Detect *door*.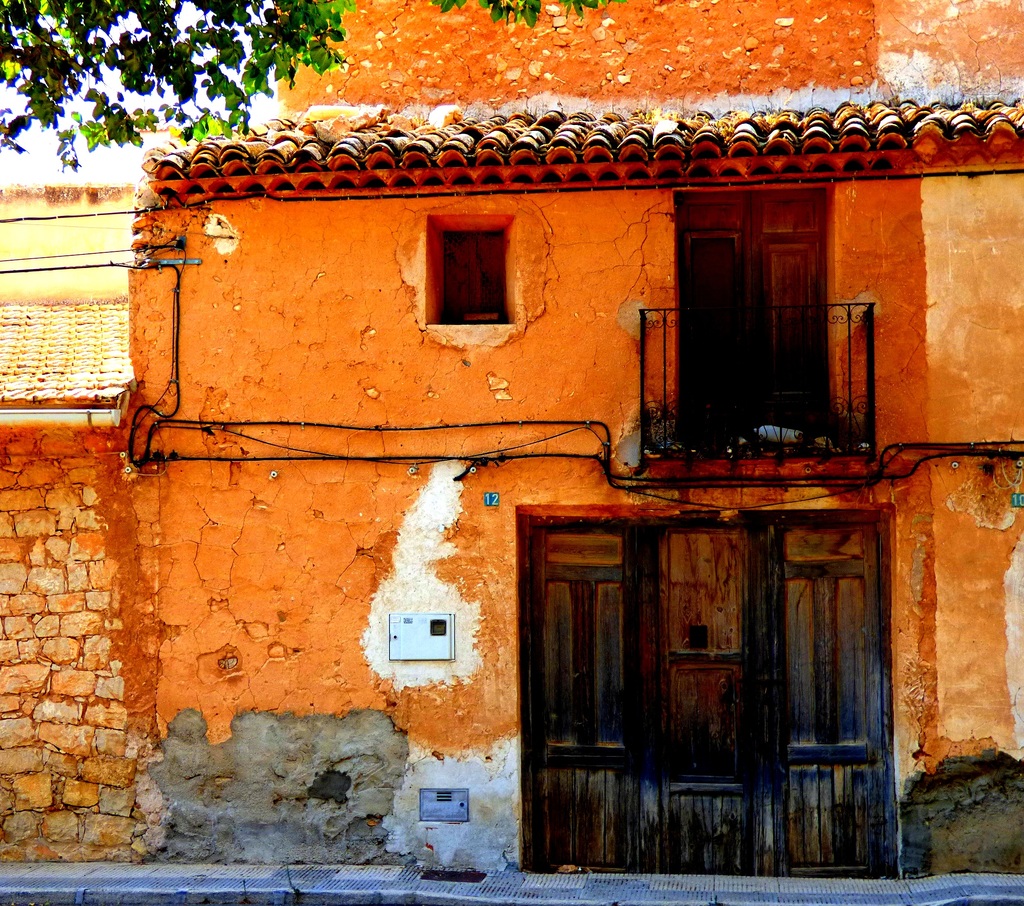
Detected at <bbox>533, 487, 885, 880</bbox>.
